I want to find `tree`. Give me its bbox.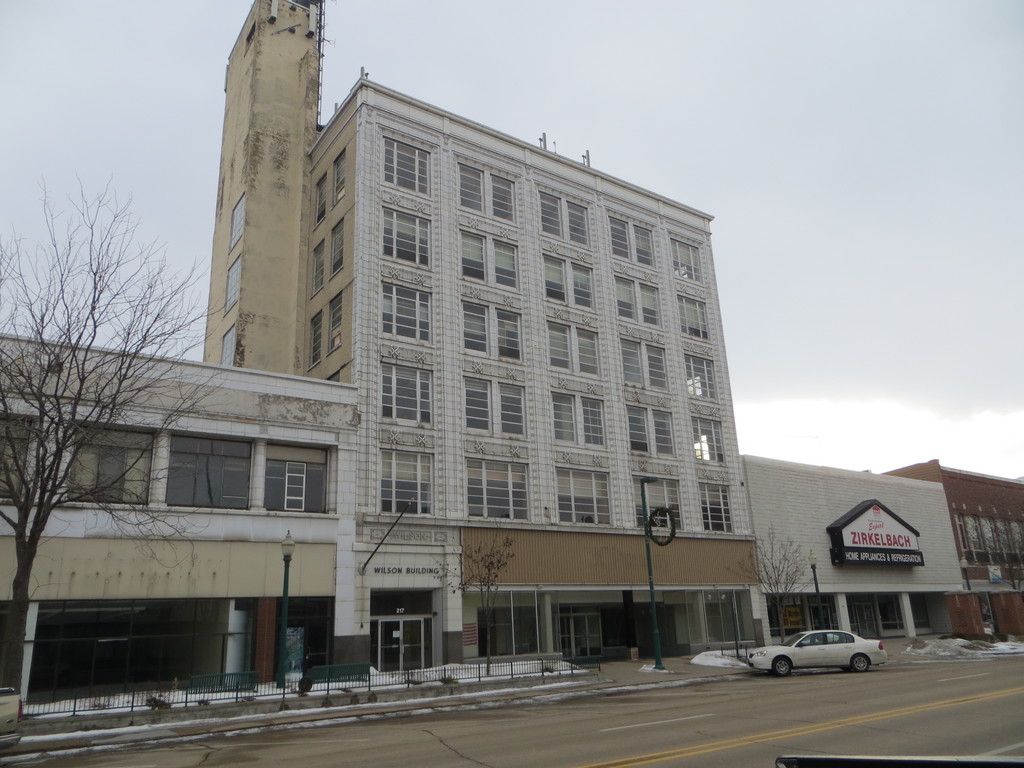
bbox(433, 522, 520, 680).
